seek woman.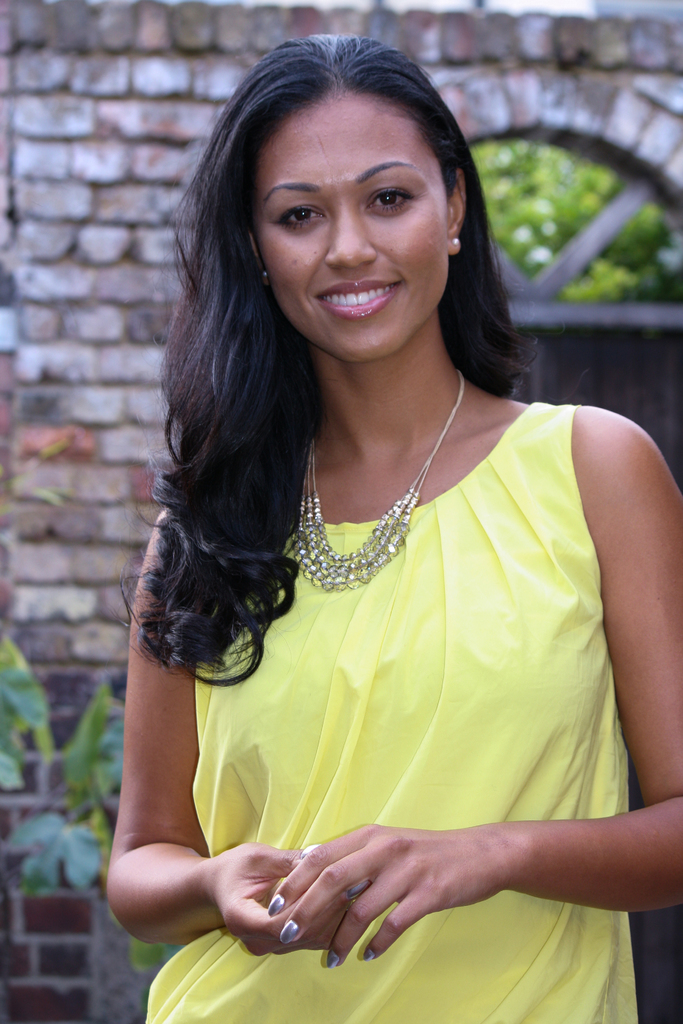
[99,36,657,941].
